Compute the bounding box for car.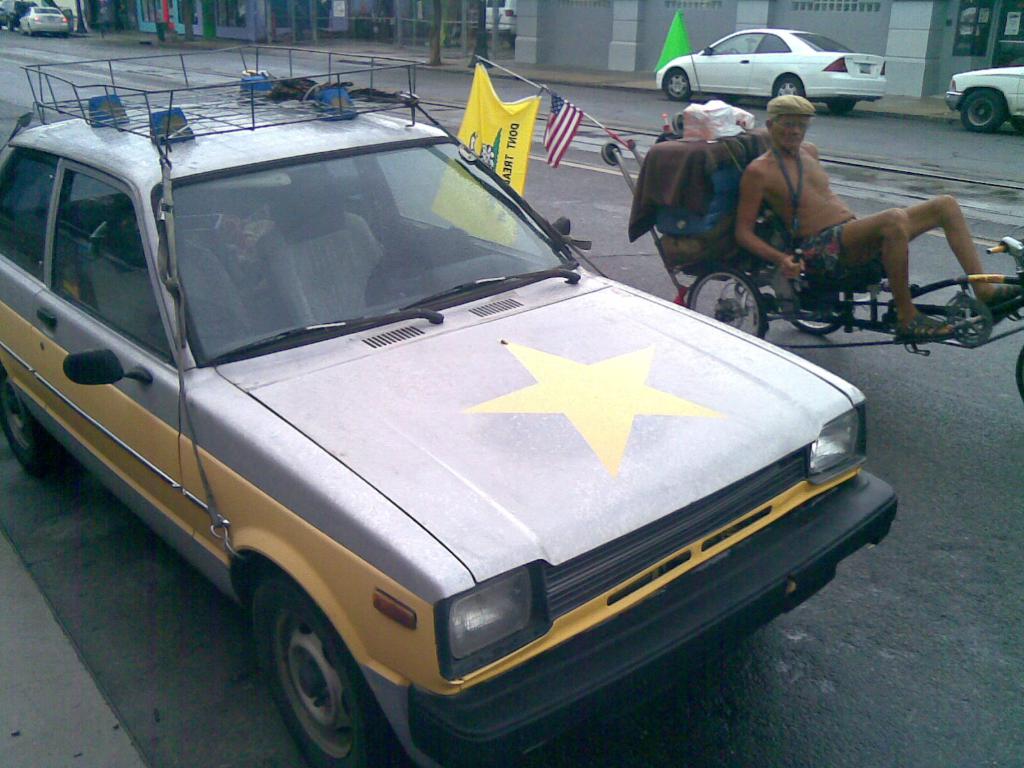
Rect(659, 26, 886, 113).
